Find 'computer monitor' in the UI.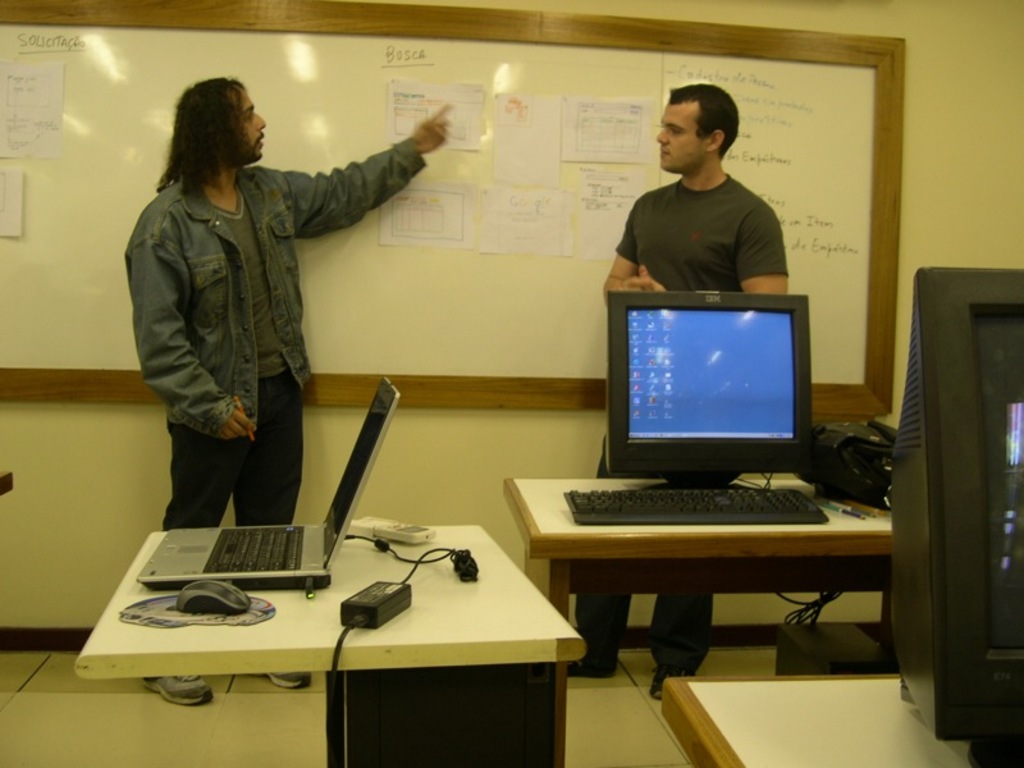
UI element at <box>599,280,827,511</box>.
